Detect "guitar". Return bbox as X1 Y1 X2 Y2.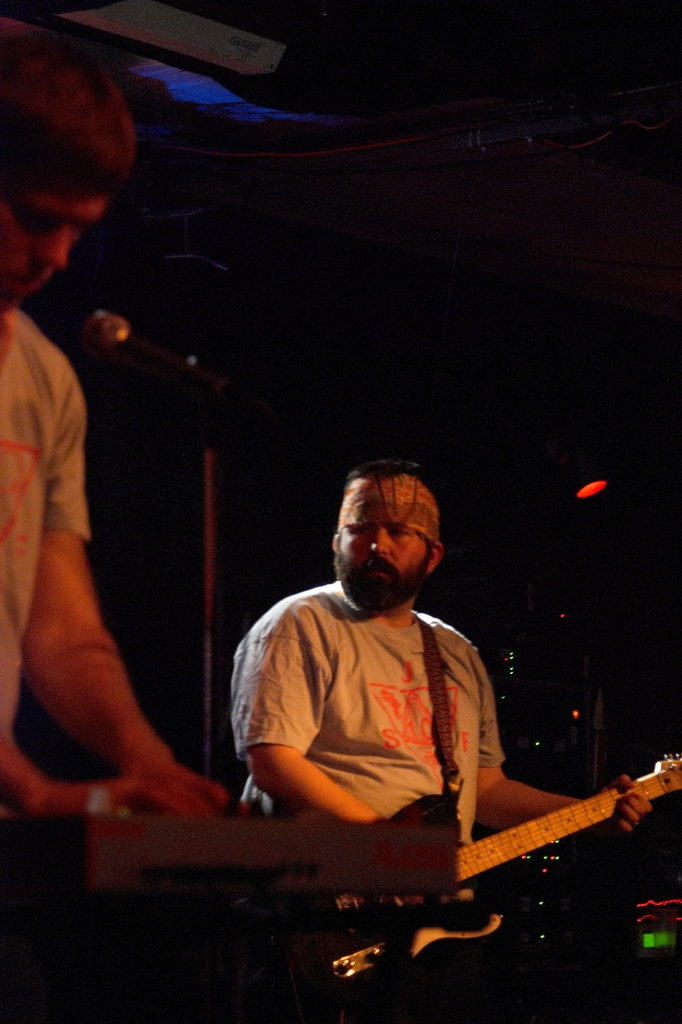
343 710 676 963.
